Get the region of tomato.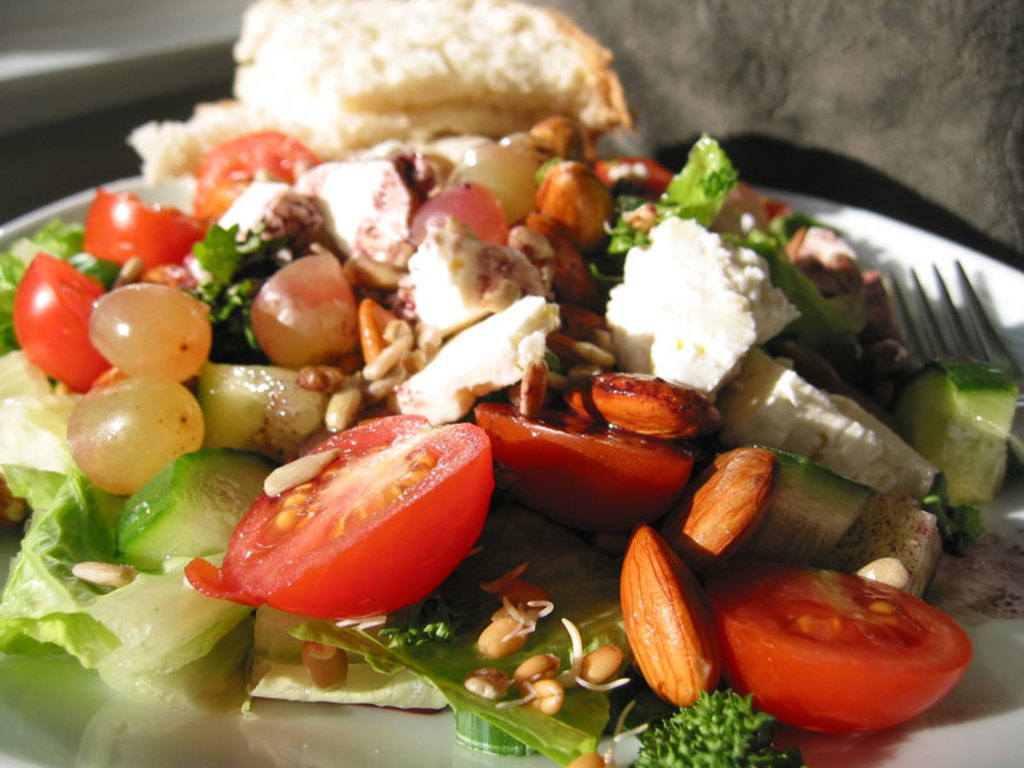
(x1=69, y1=184, x2=209, y2=276).
